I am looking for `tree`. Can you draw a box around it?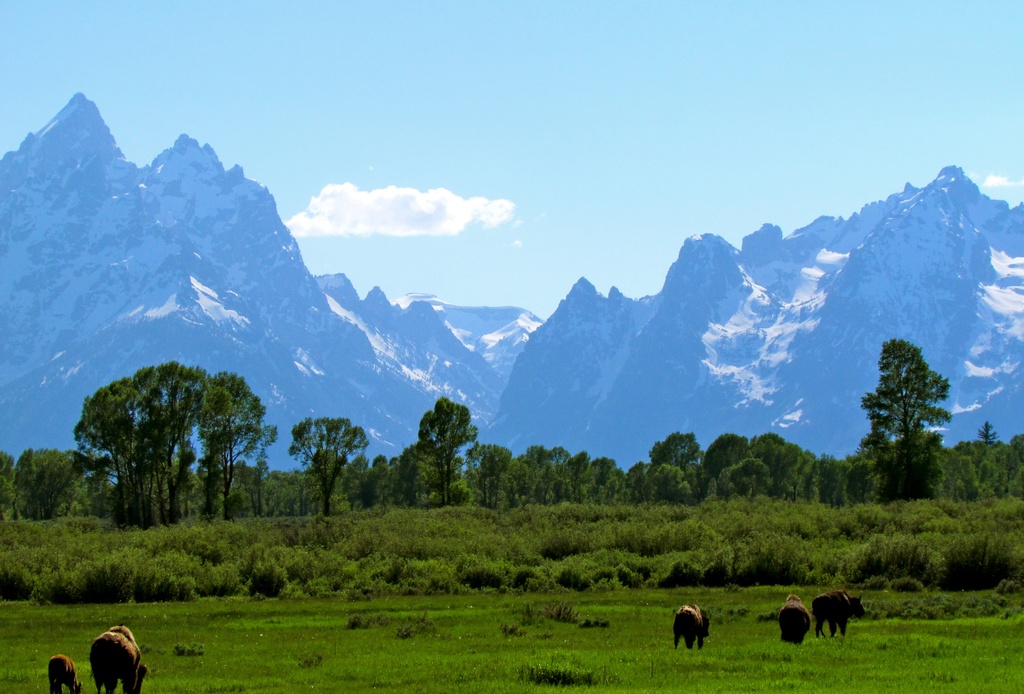
Sure, the bounding box is <box>585,458,620,497</box>.
